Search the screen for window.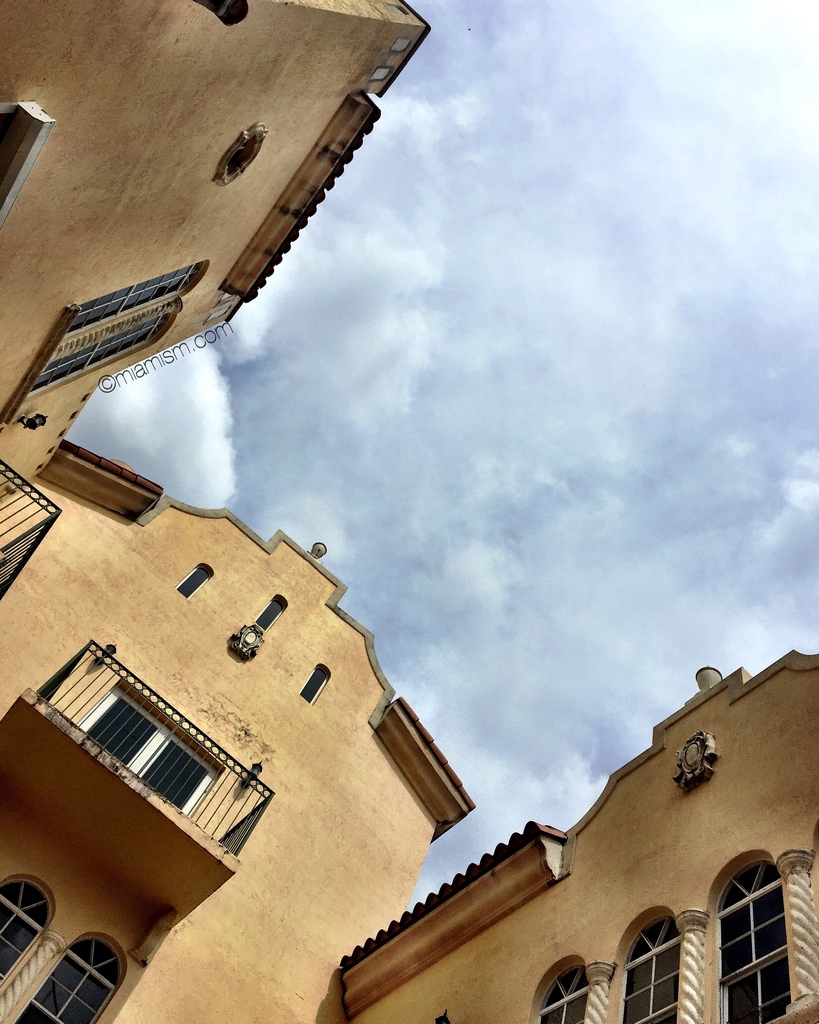
Found at x1=26 y1=314 x2=168 y2=396.
